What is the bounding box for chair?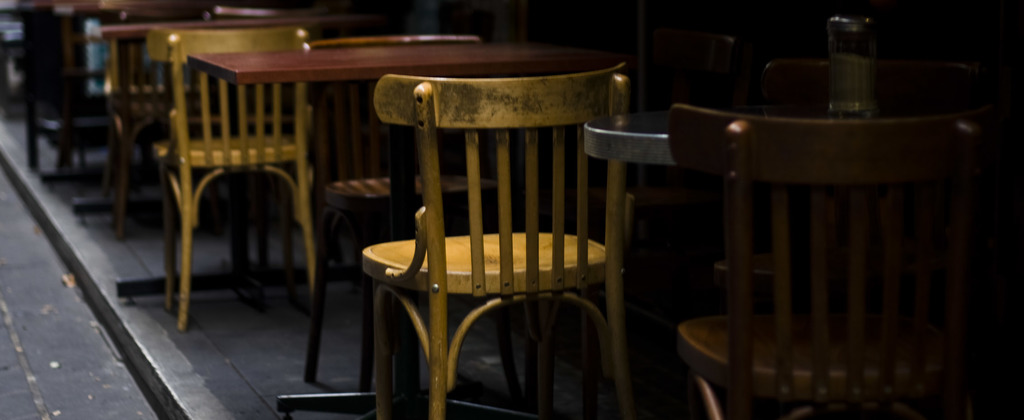
region(94, 0, 241, 234).
